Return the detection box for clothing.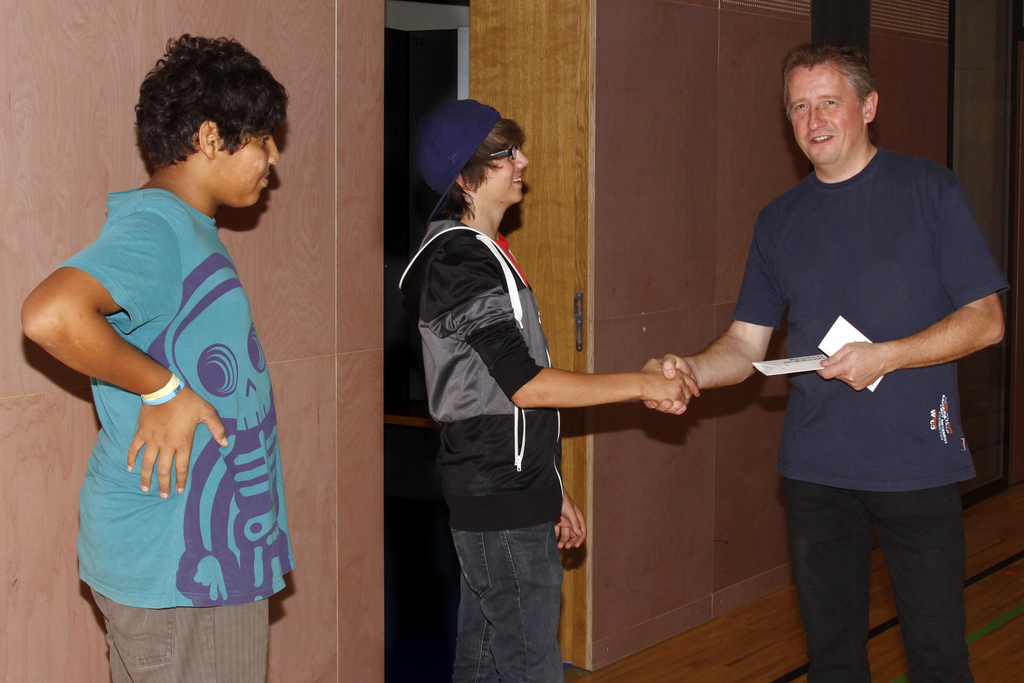
[53, 189, 294, 682].
